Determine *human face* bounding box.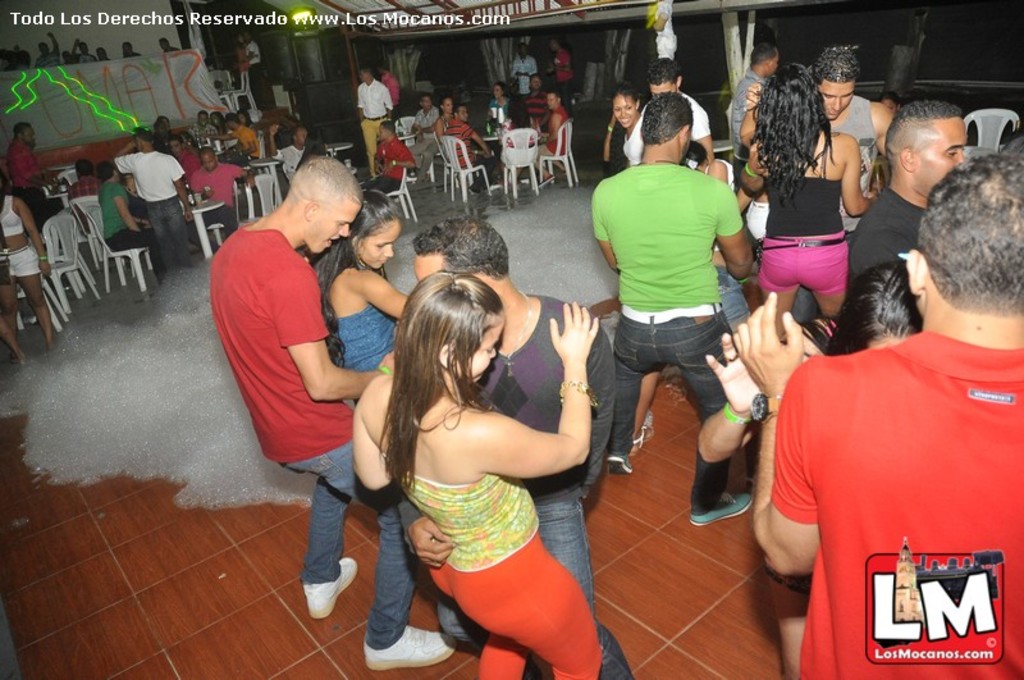
Determined: [490,74,504,101].
